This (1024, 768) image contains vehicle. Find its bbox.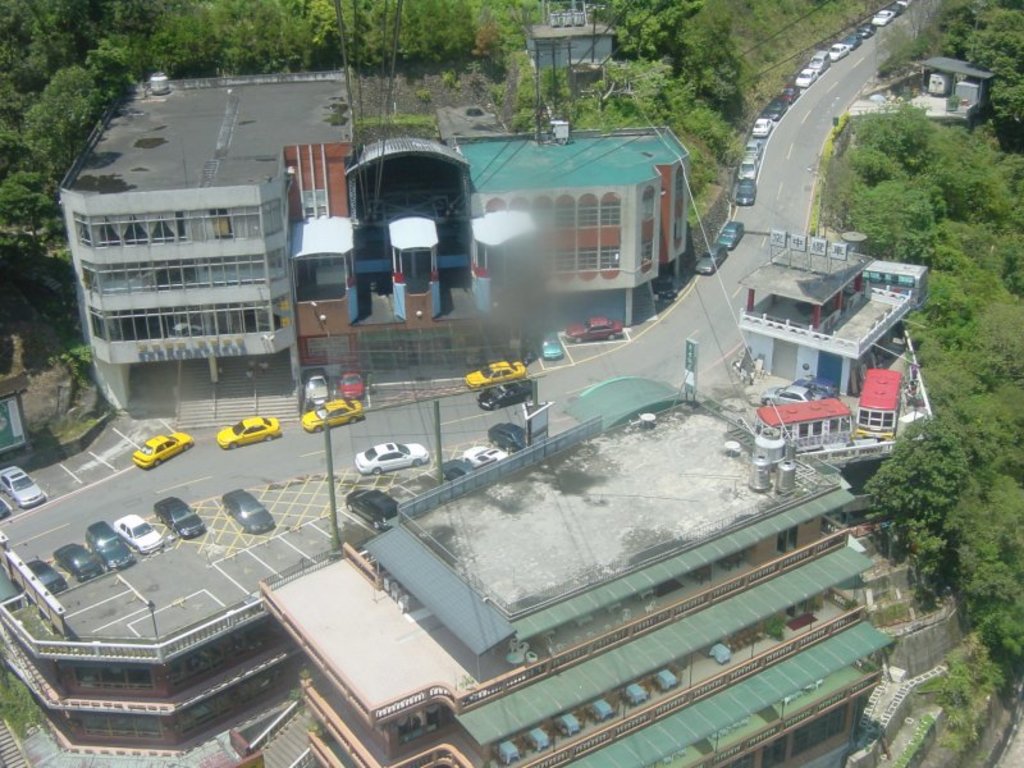
426 457 475 483.
